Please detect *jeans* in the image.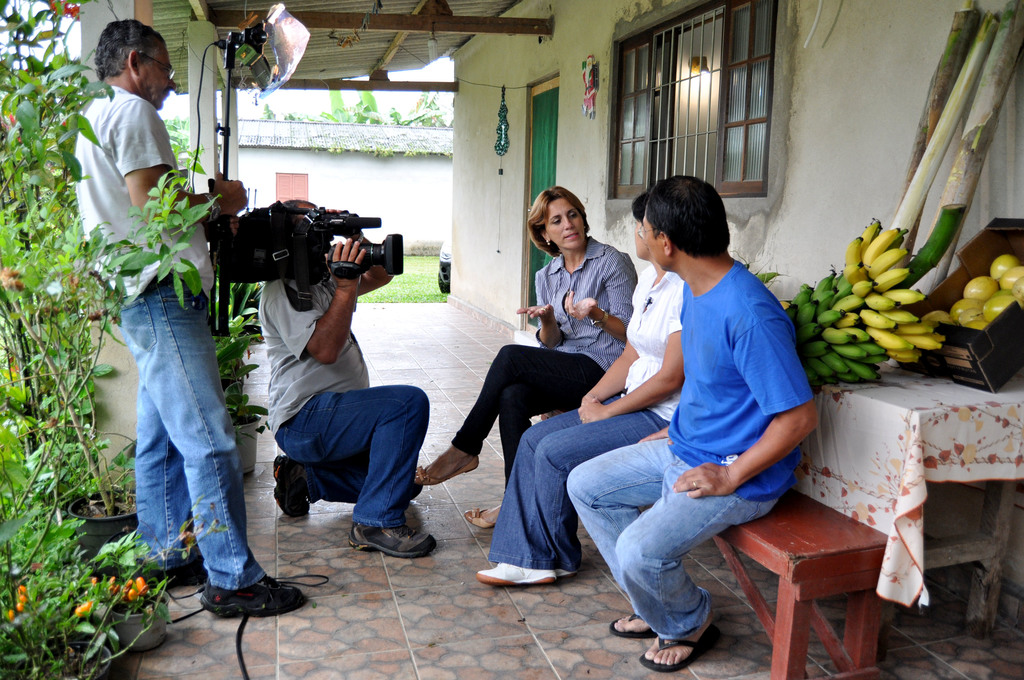
(566, 439, 774, 643).
